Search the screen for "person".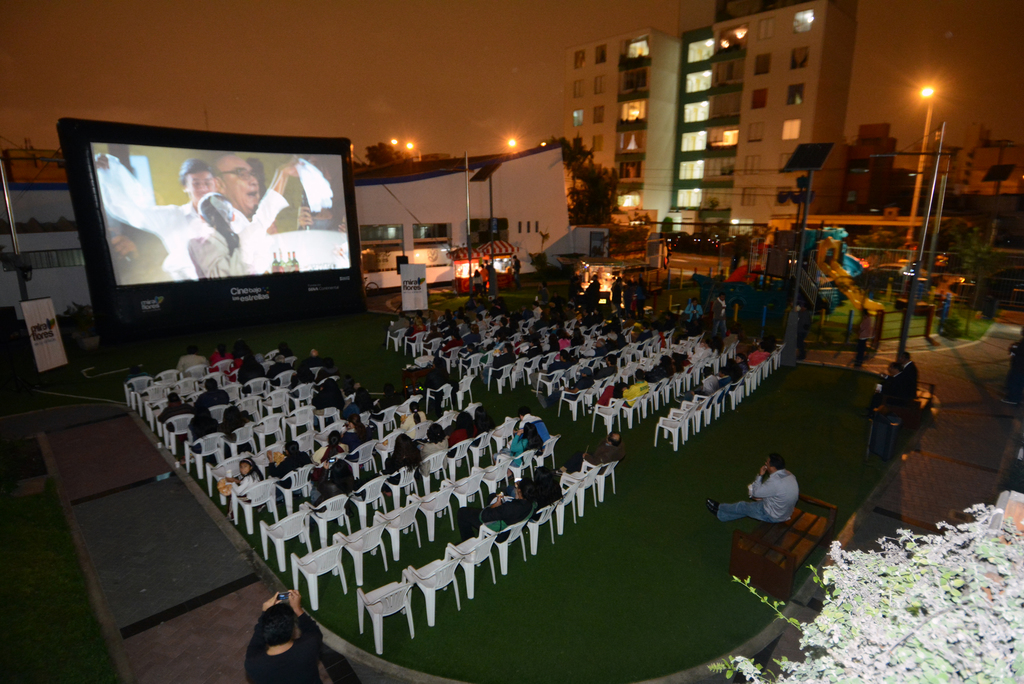
Found at [x1=241, y1=587, x2=324, y2=683].
